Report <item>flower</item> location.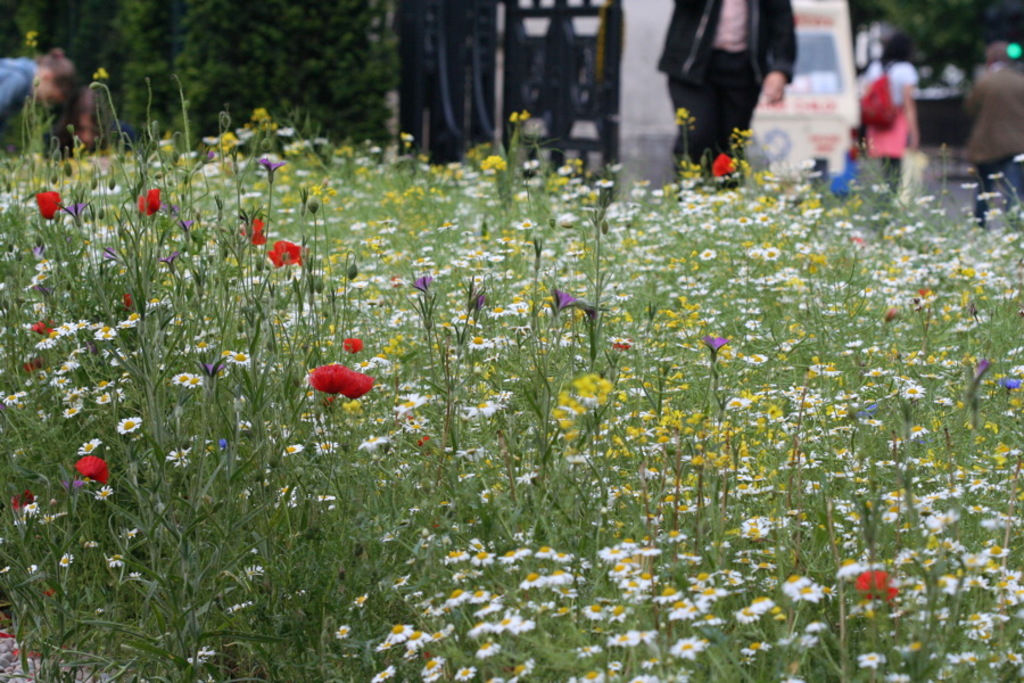
Report: 300:343:371:414.
